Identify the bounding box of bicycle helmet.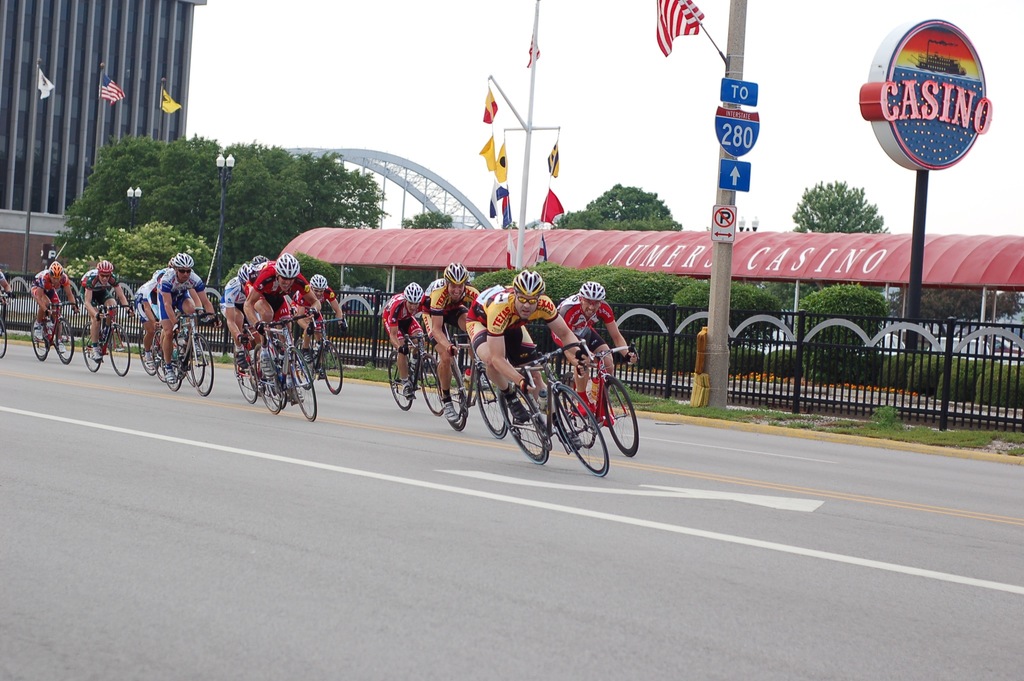
locate(273, 254, 299, 277).
